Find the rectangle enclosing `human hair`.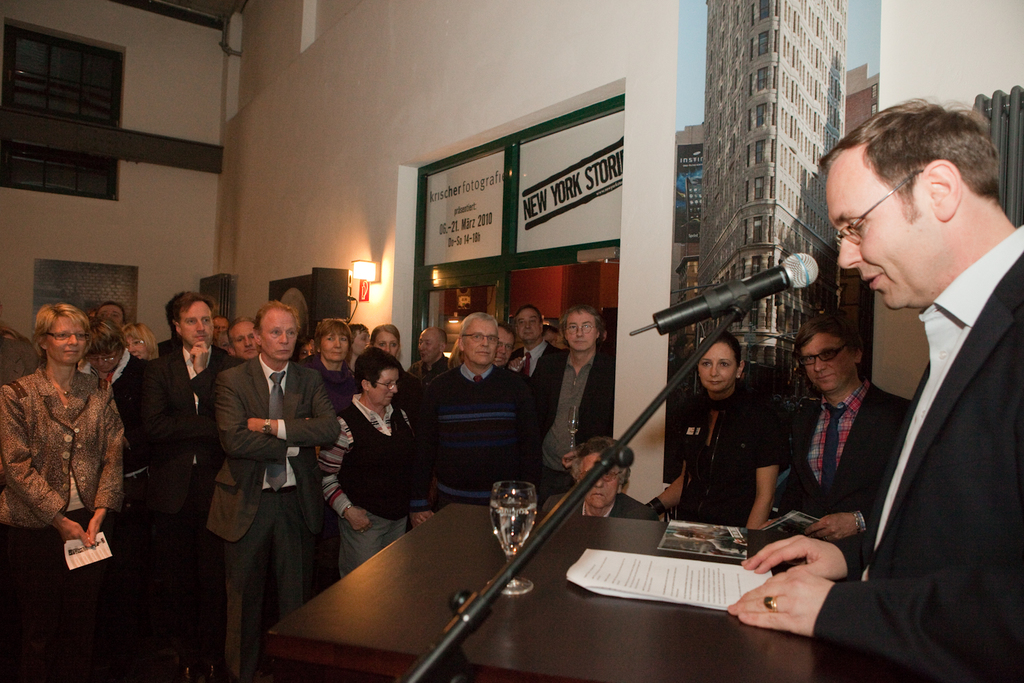
[left=167, top=287, right=212, bottom=338].
